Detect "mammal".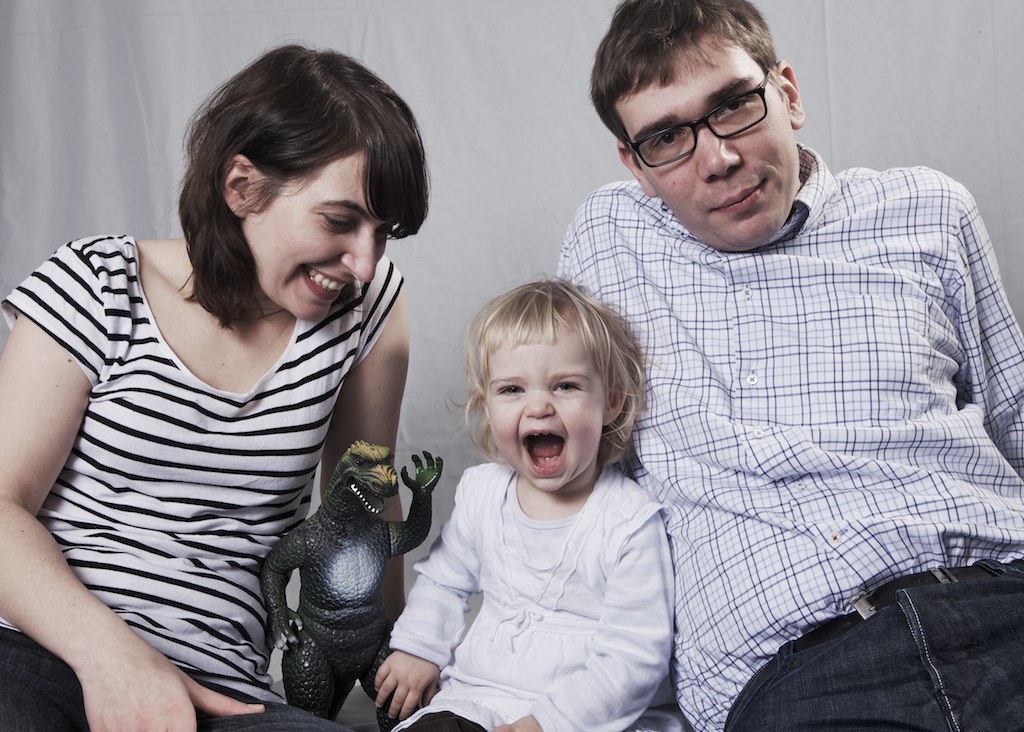
Detected at x1=0 y1=34 x2=432 y2=731.
